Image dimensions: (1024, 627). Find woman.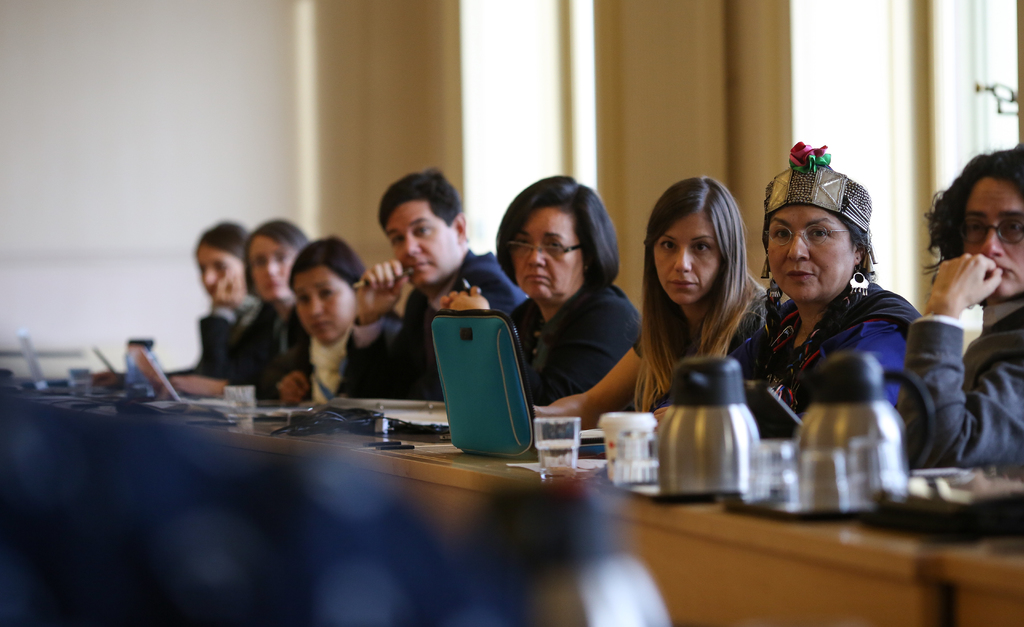
<box>248,234,401,402</box>.
